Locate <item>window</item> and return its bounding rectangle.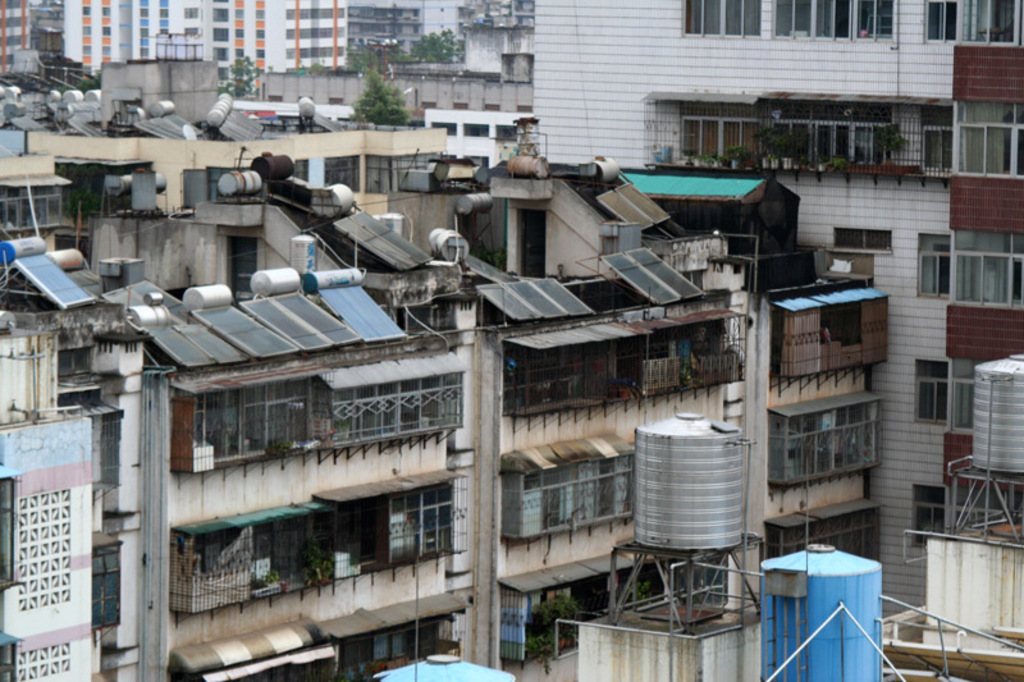
bbox=[947, 228, 1023, 308].
